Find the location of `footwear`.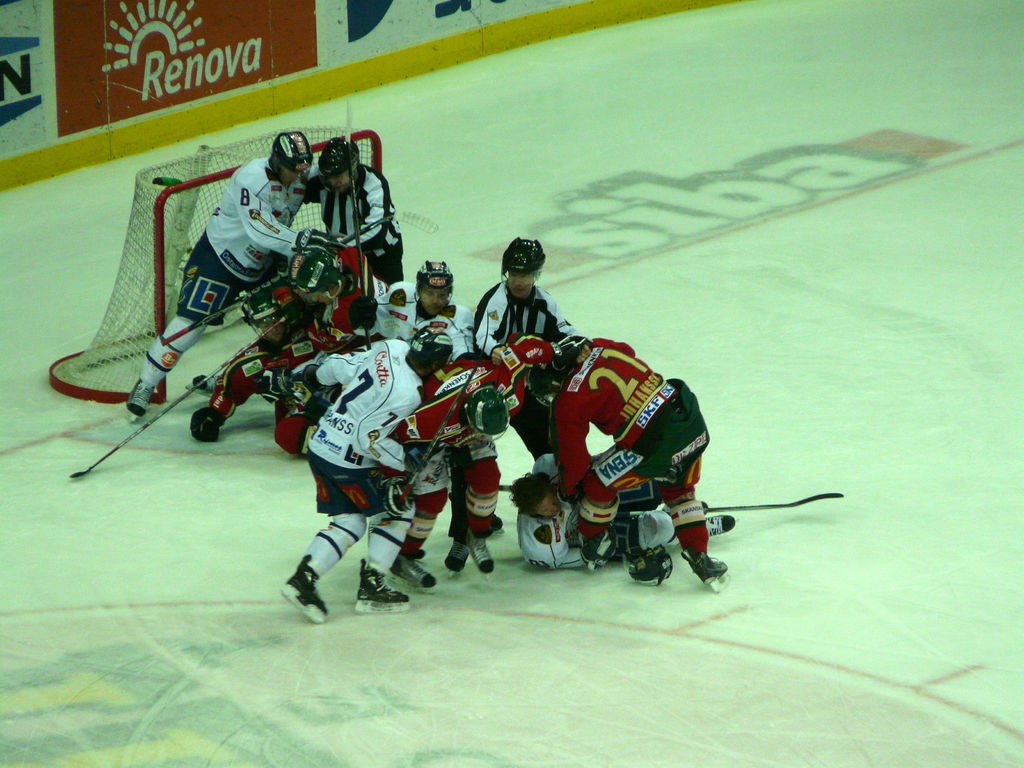
Location: box=[442, 536, 477, 577].
